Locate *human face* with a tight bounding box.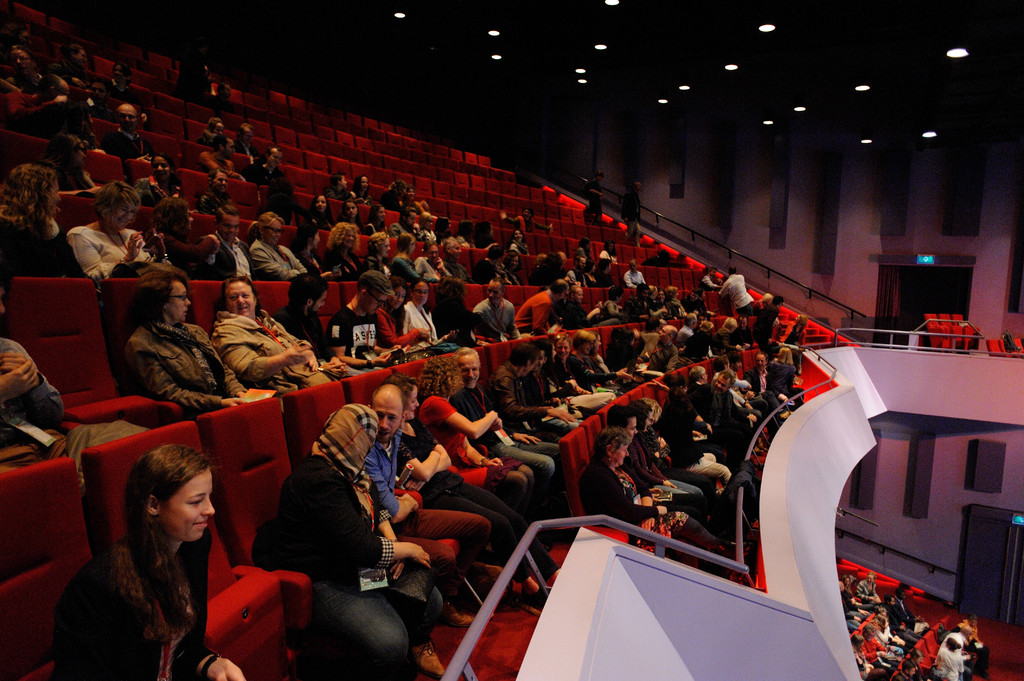
bbox=(49, 175, 62, 218).
